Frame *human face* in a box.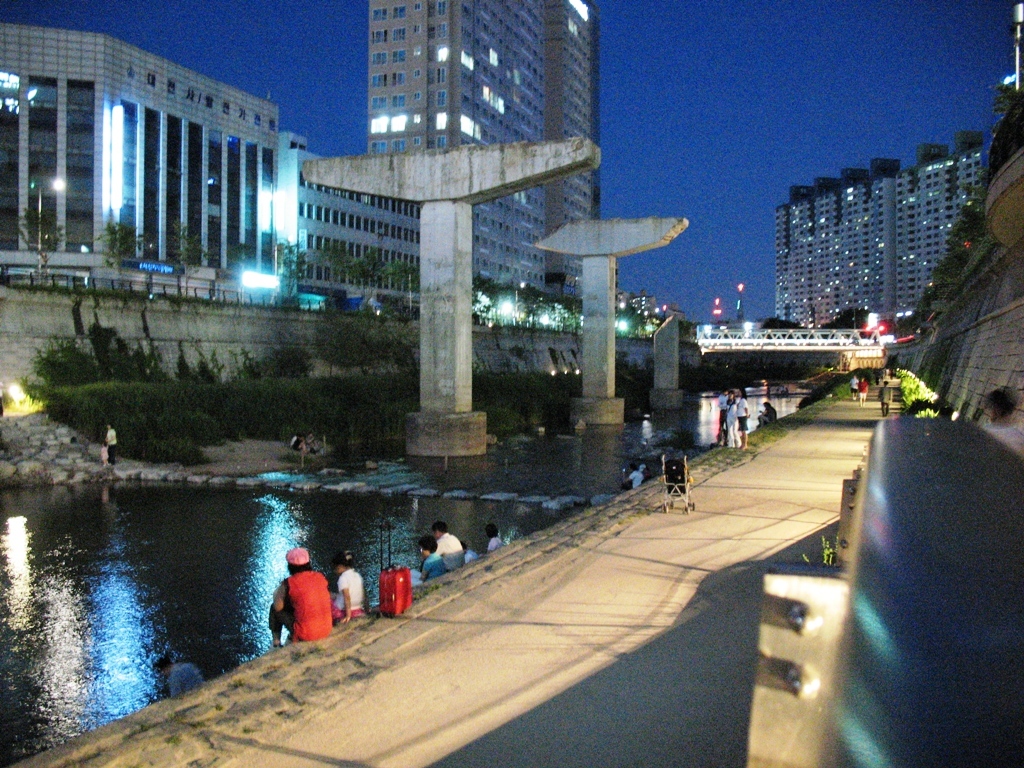
{"left": 334, "top": 567, "right": 347, "bottom": 576}.
